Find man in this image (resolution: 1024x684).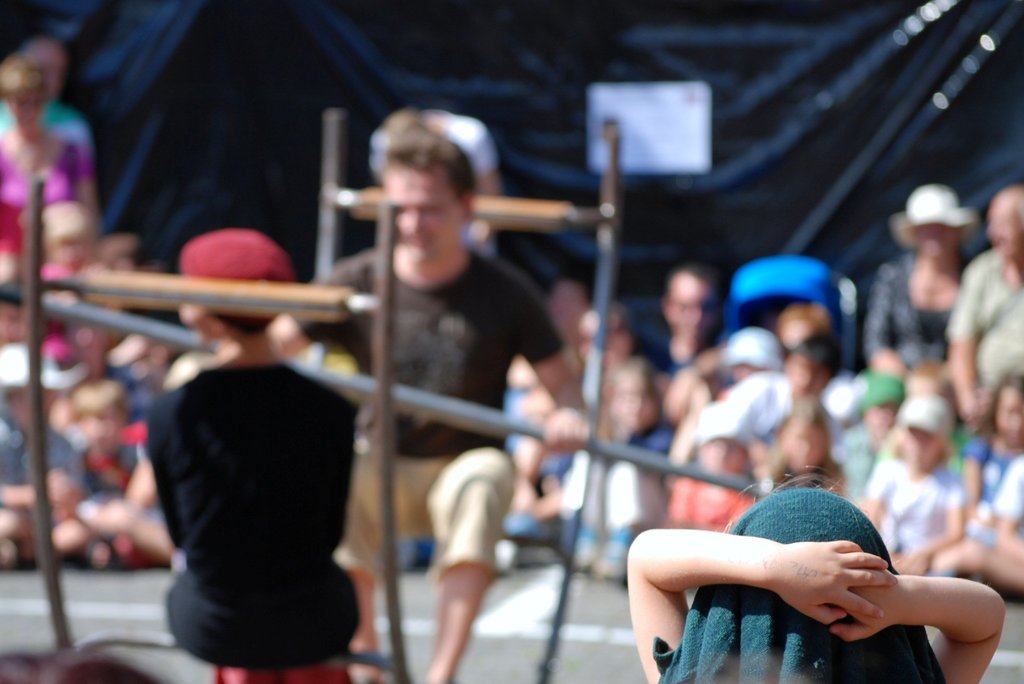
box=[0, 37, 95, 157].
